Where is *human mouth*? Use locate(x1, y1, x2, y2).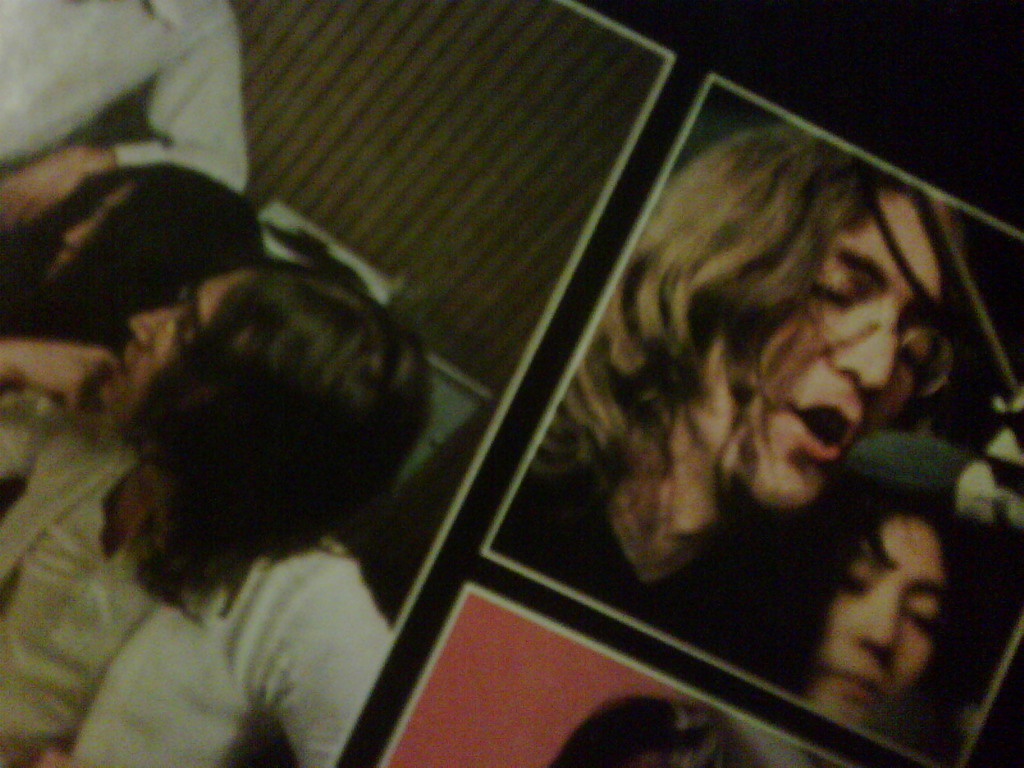
locate(828, 657, 893, 703).
